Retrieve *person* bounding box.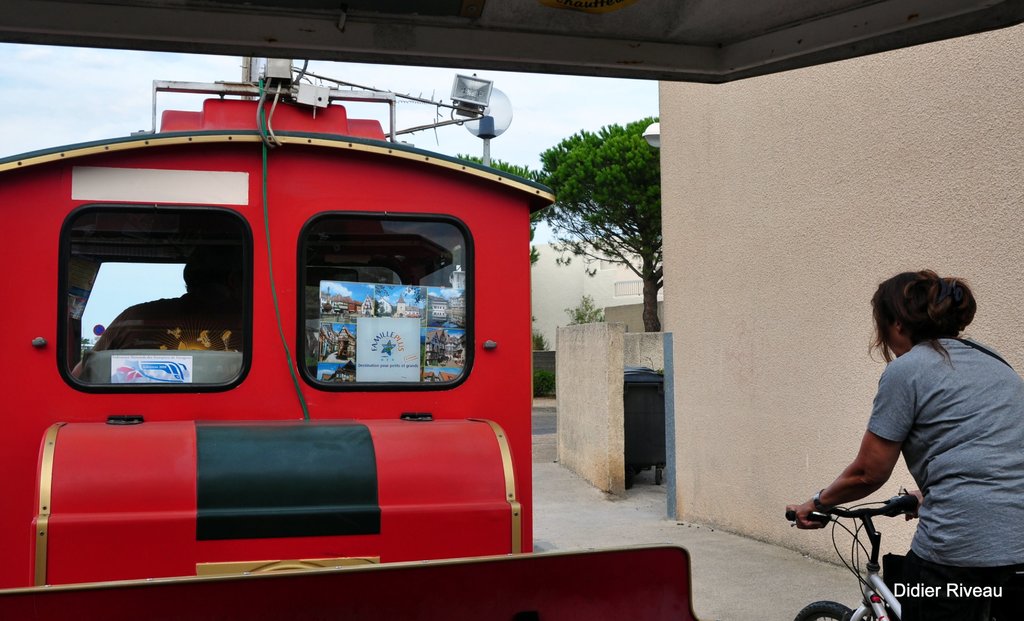
Bounding box: select_region(803, 273, 999, 609).
